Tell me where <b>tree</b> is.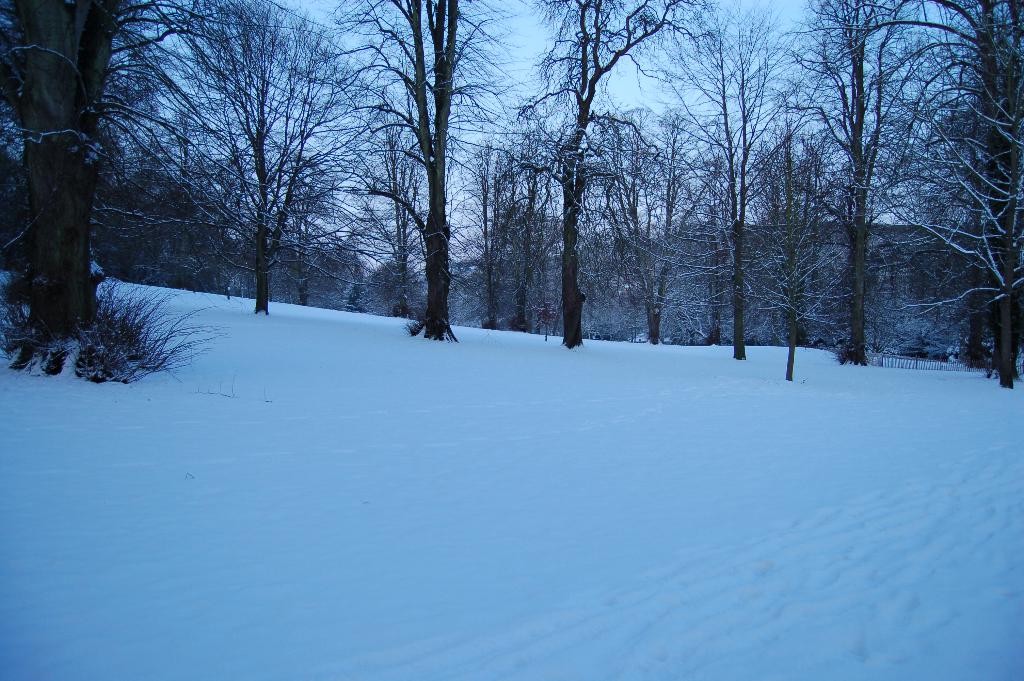
<b>tree</b> is at <box>744,11,986,389</box>.
